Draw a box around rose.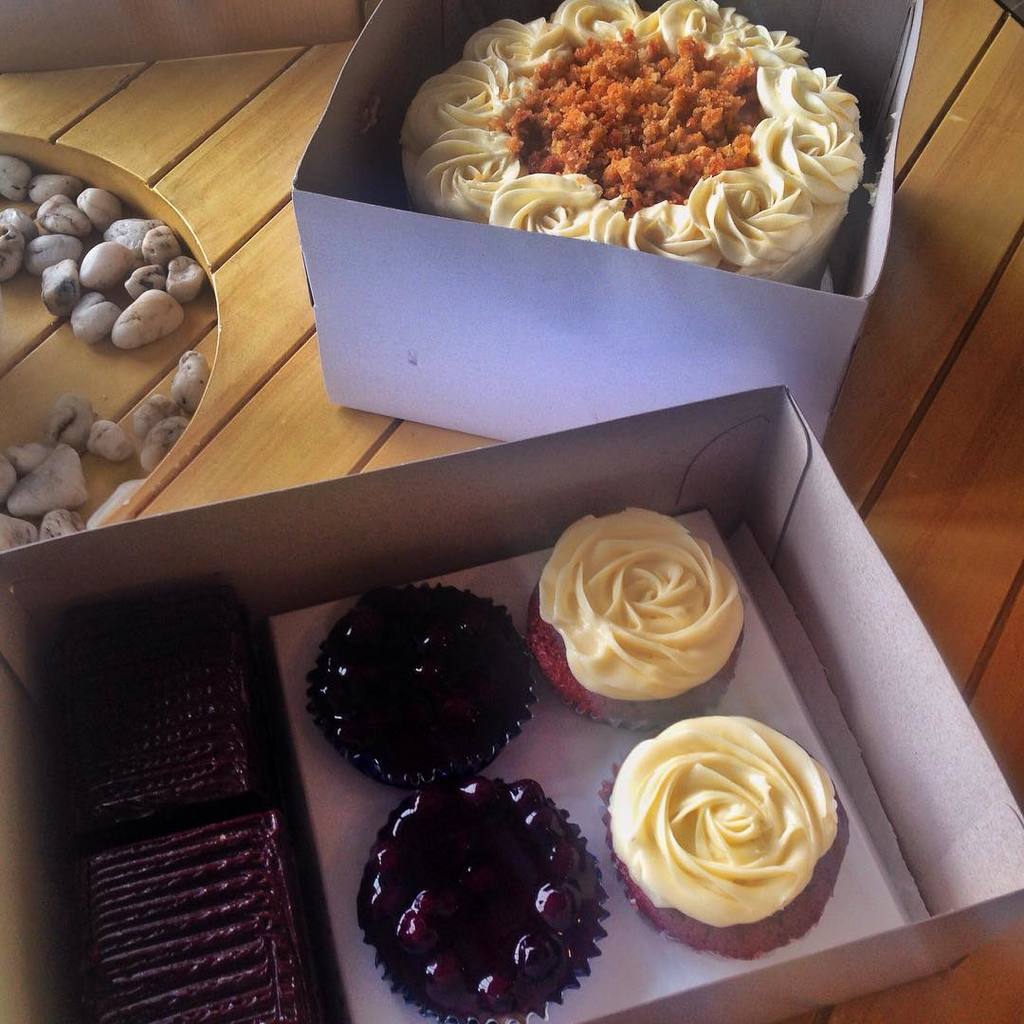
<bbox>610, 712, 836, 928</bbox>.
